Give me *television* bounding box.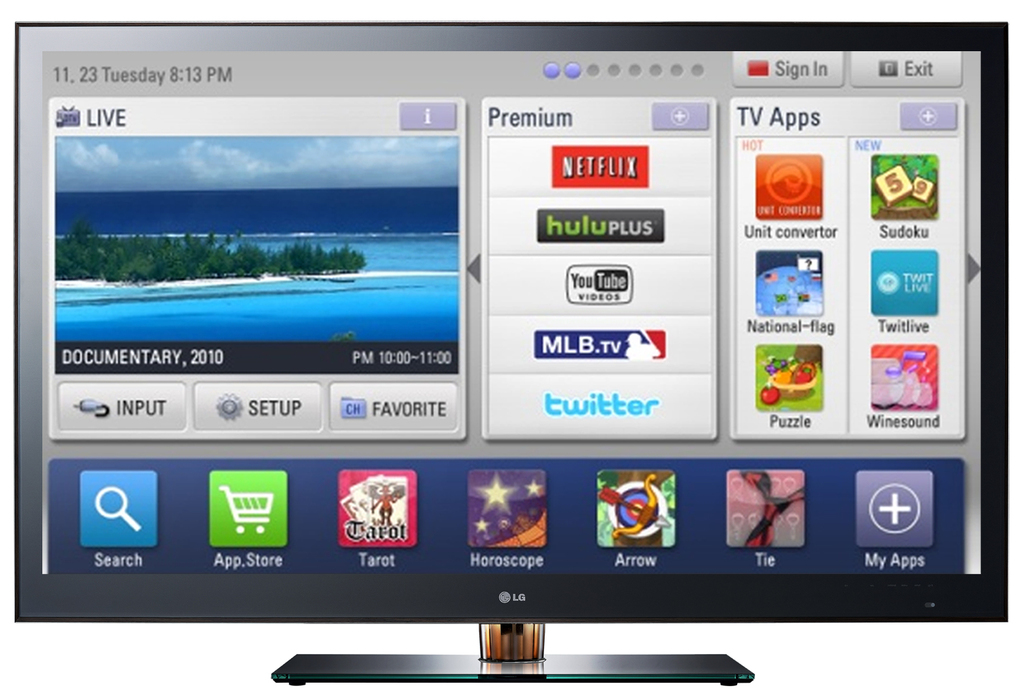
(x1=16, y1=21, x2=1008, y2=689).
